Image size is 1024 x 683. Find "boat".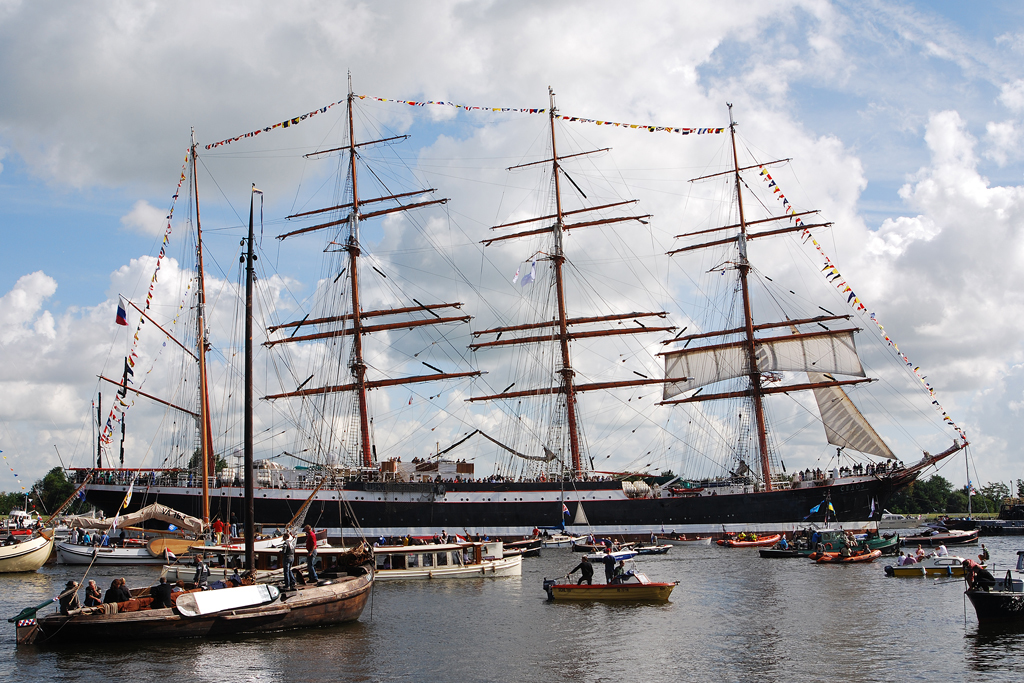
x1=57 y1=517 x2=166 y2=567.
